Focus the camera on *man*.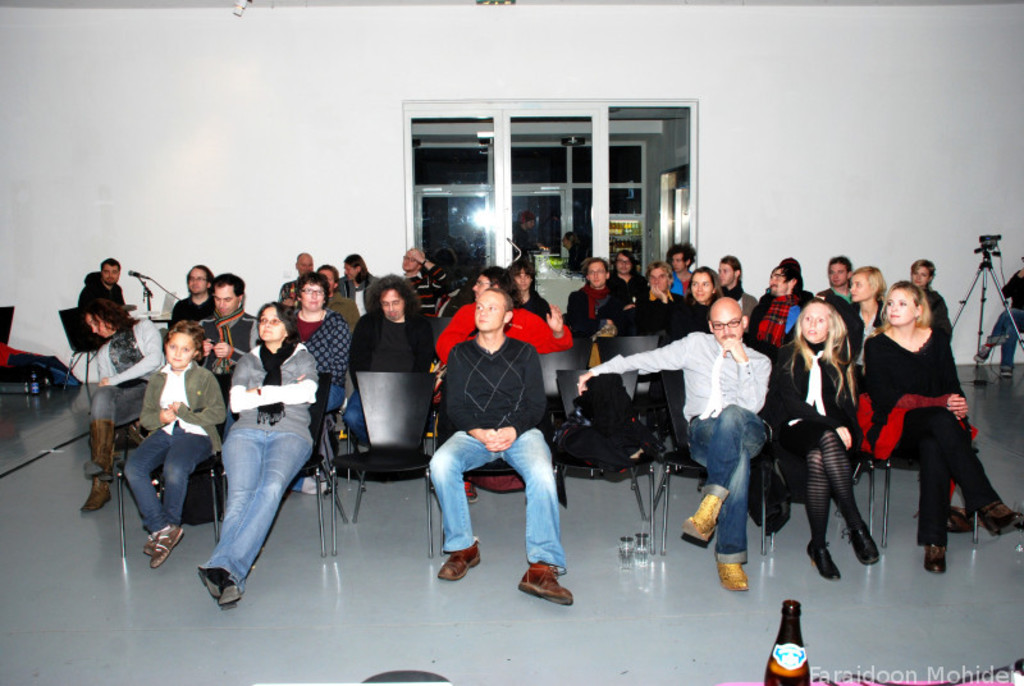
Focus region: 568,253,635,365.
